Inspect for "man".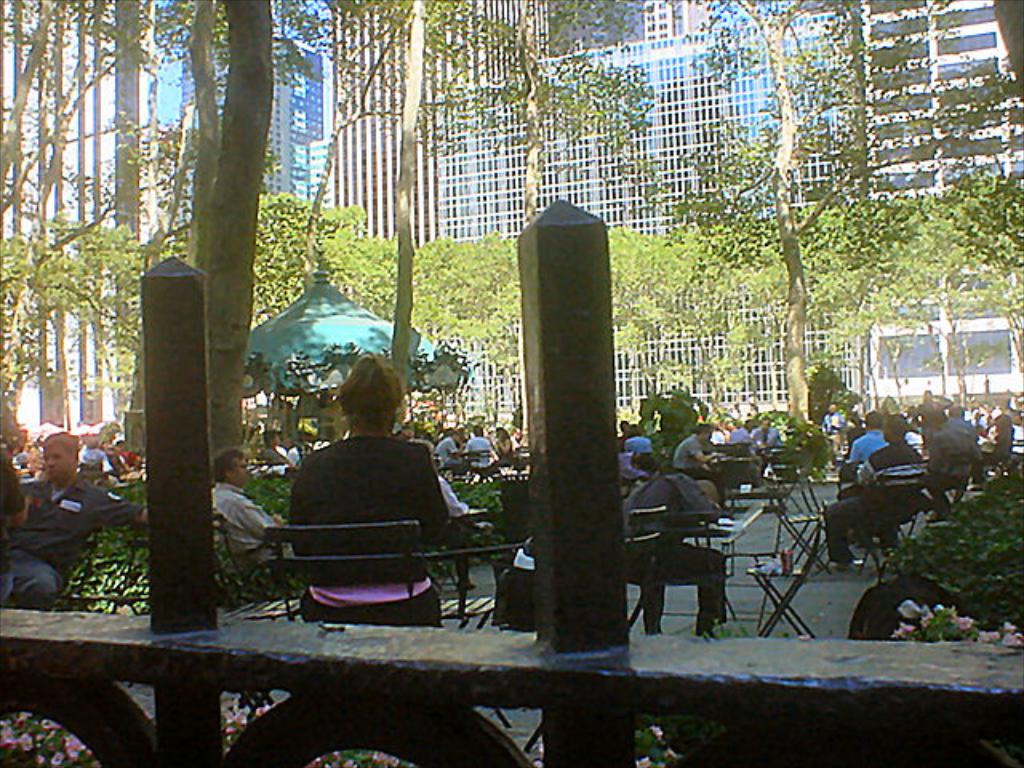
Inspection: [677,422,730,496].
